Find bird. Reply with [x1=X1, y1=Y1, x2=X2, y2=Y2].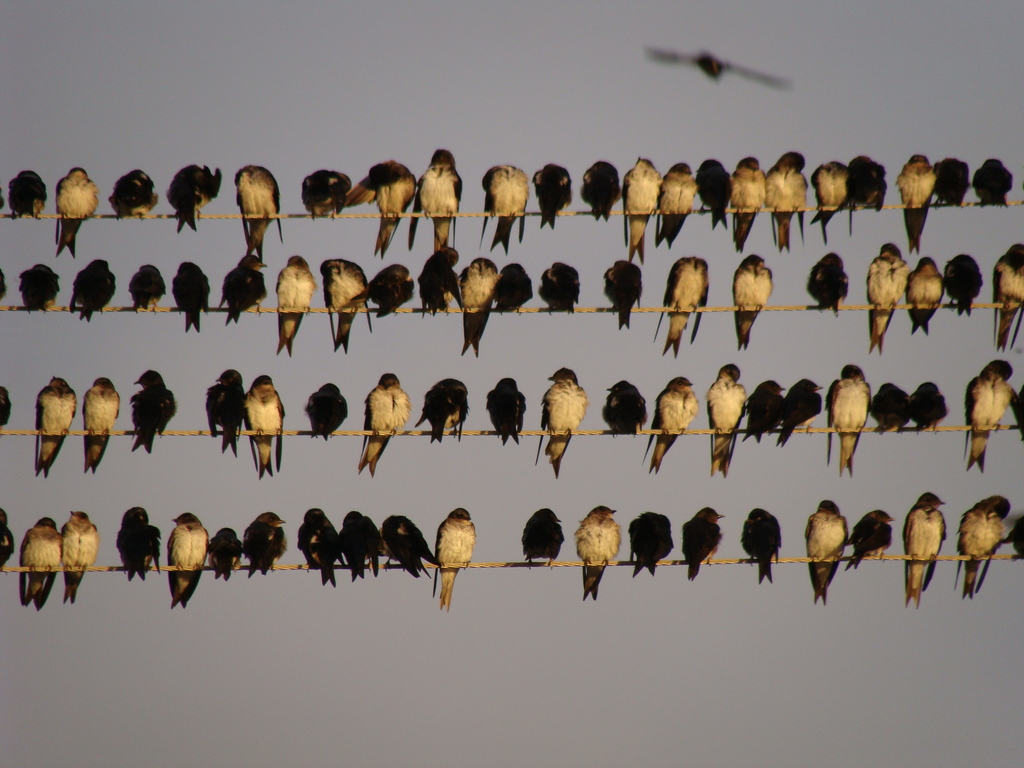
[x1=966, y1=353, x2=1023, y2=471].
